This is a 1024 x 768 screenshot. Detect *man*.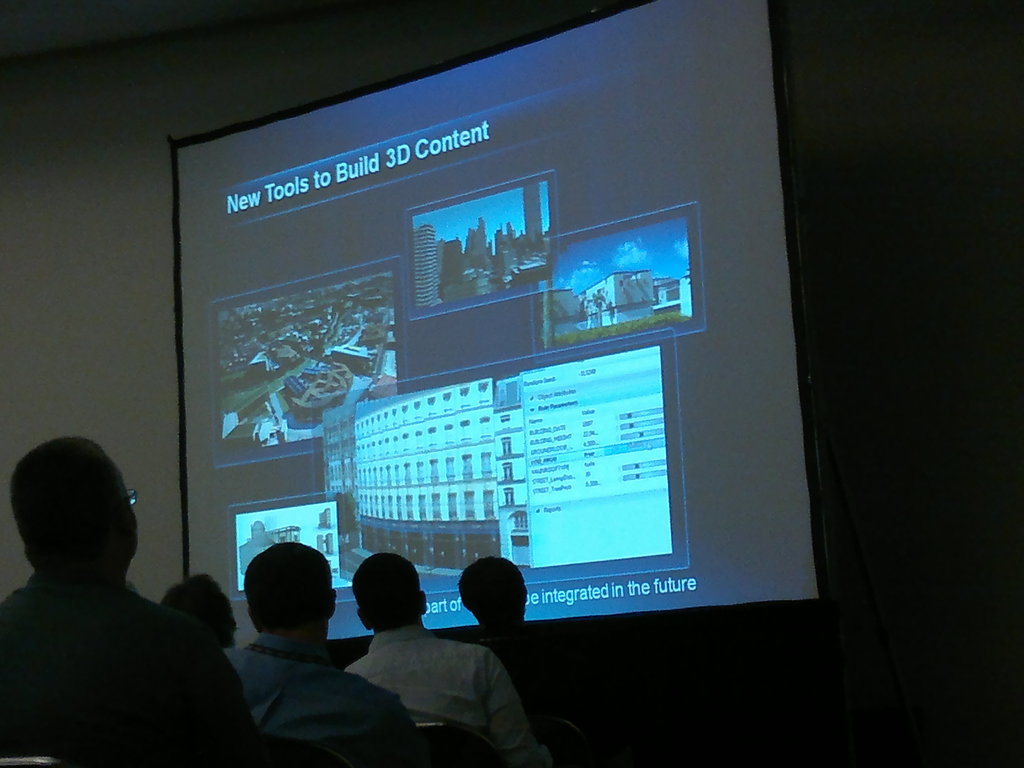
(x1=230, y1=540, x2=415, y2=767).
